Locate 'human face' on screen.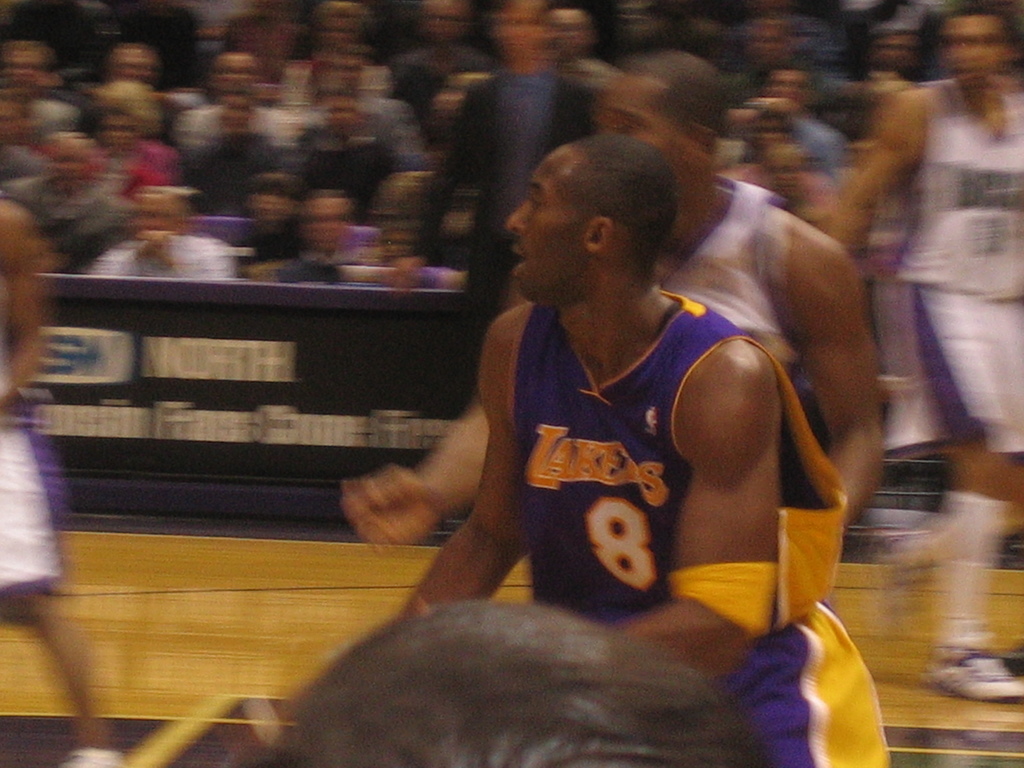
On screen at x1=504 y1=152 x2=586 y2=304.
